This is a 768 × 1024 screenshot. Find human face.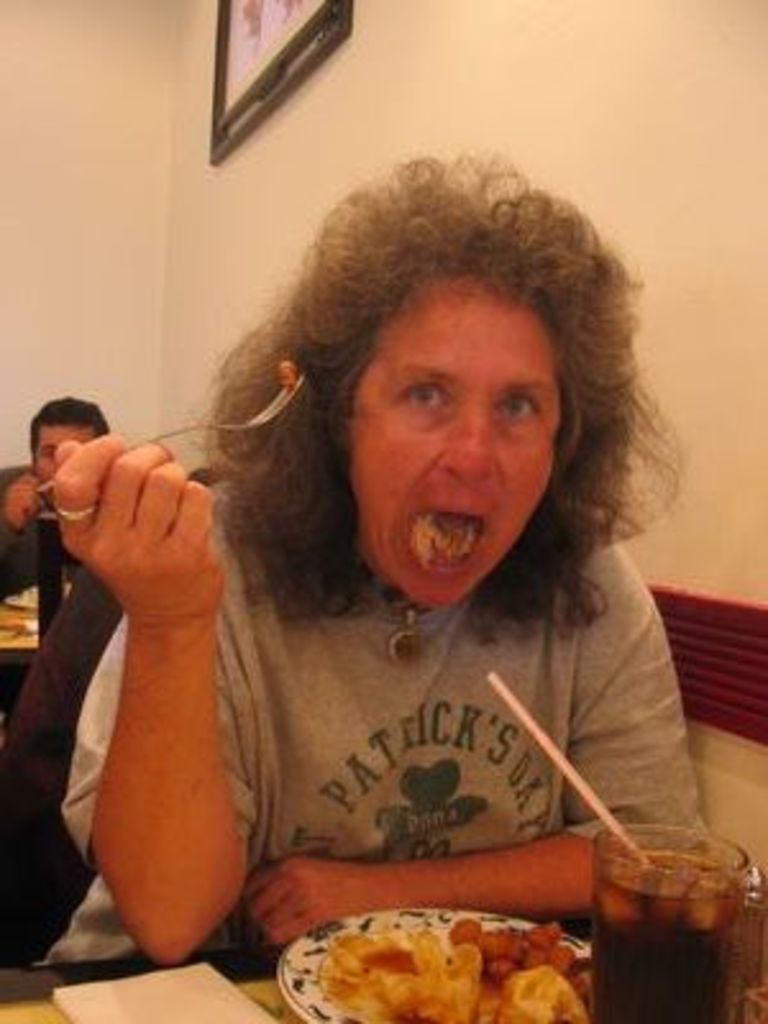
Bounding box: [28,417,102,481].
